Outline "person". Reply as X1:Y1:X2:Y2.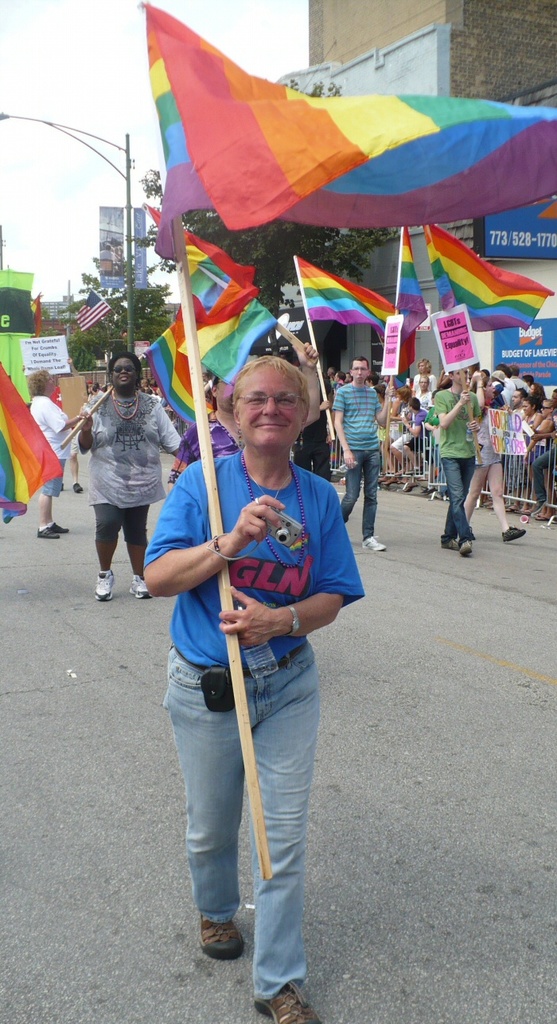
33:355:84:533.
